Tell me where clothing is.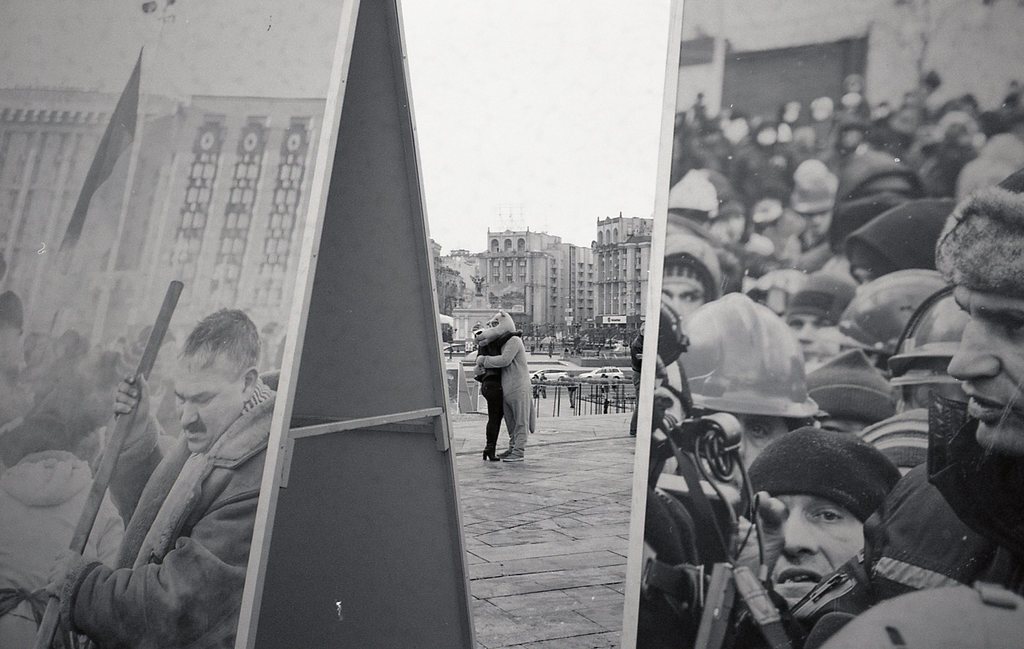
clothing is at bbox=[470, 304, 538, 466].
